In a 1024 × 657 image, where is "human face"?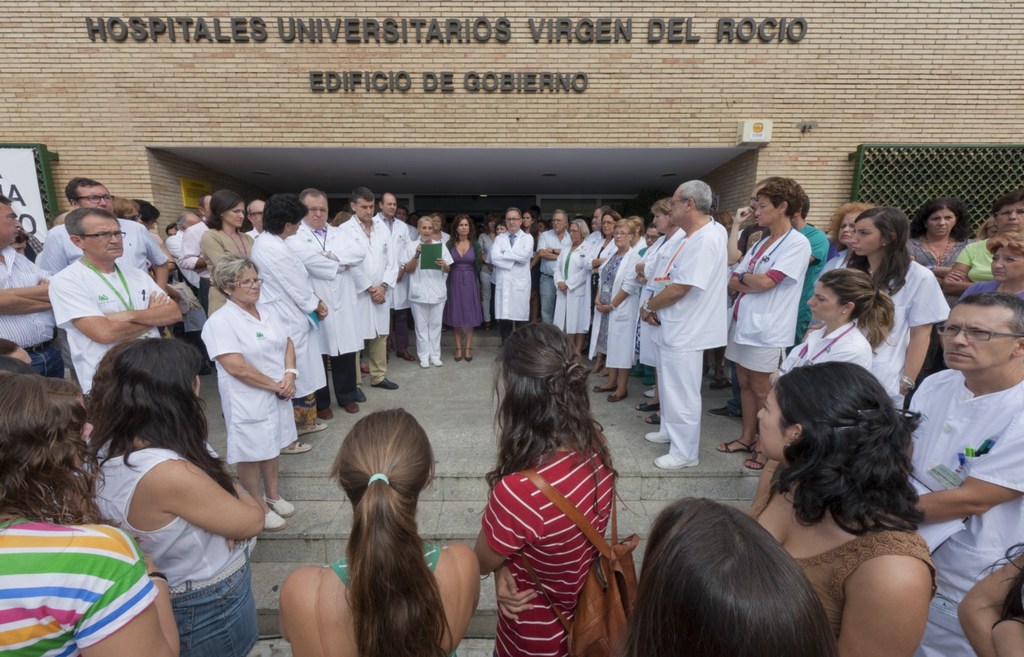
left=358, top=200, right=377, bottom=221.
